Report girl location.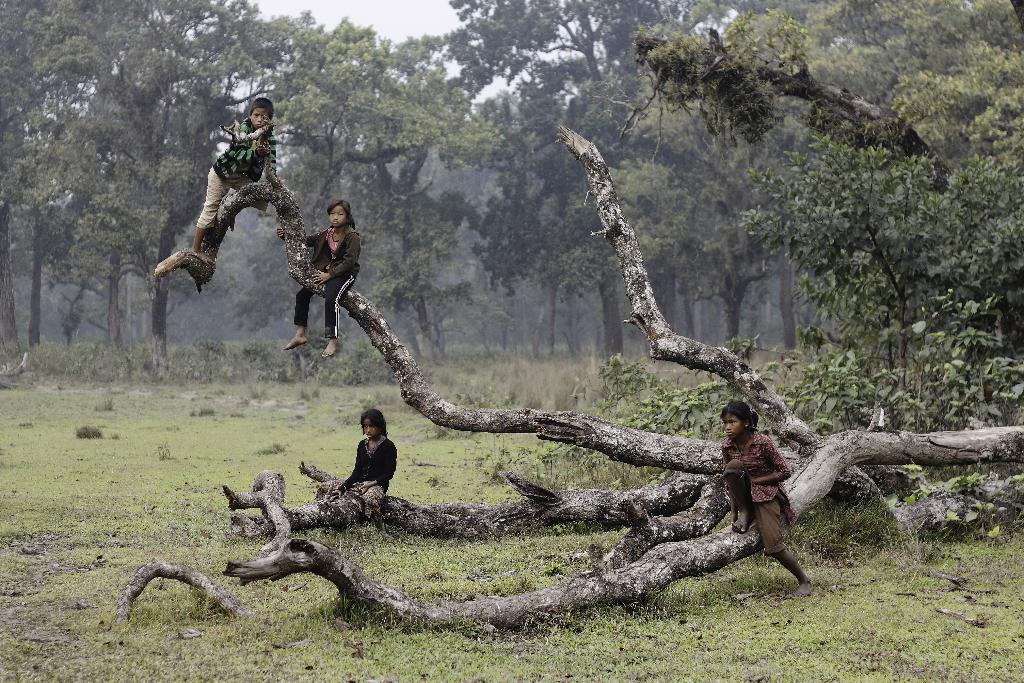
Report: 189 99 279 265.
